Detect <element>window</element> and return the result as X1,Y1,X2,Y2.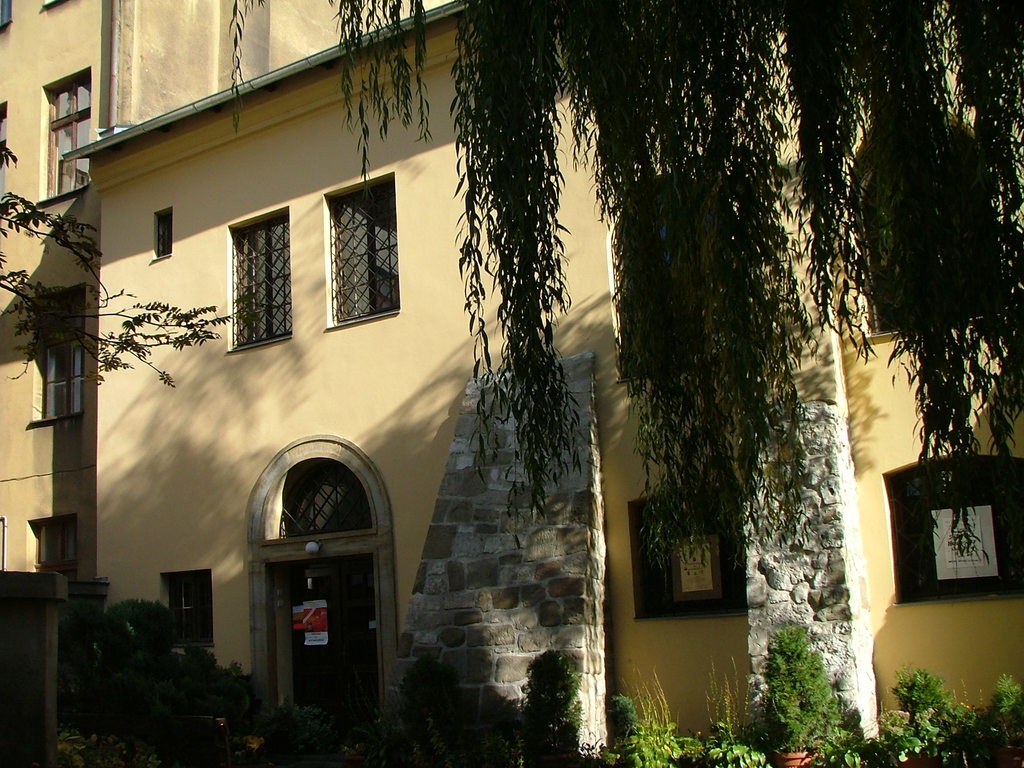
49,78,88,190.
